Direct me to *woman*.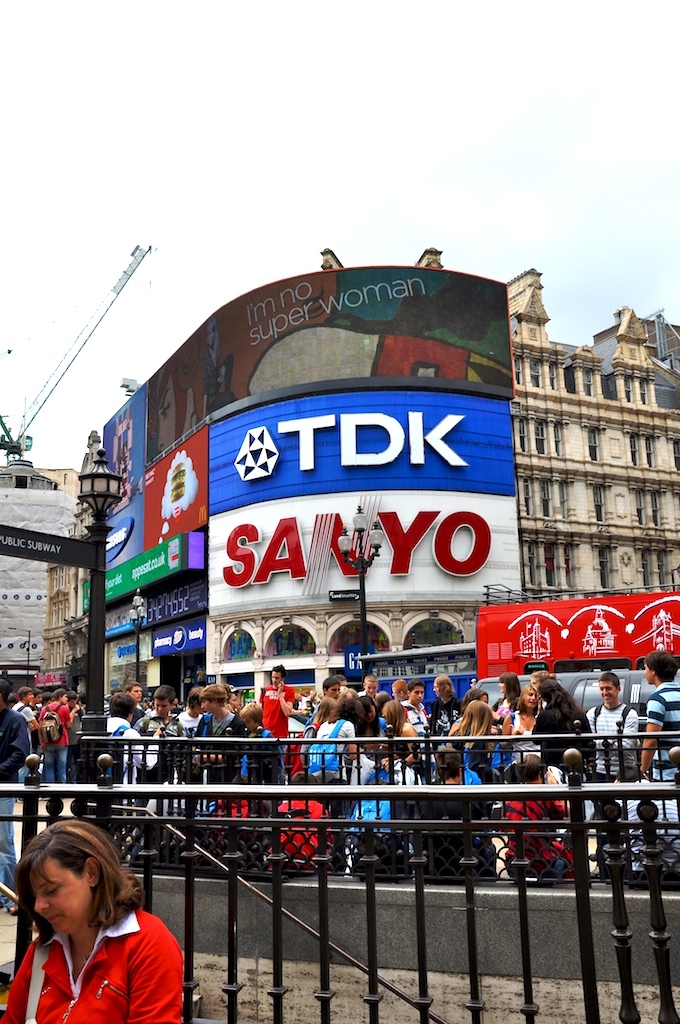
Direction: (x1=3, y1=841, x2=189, y2=1023).
